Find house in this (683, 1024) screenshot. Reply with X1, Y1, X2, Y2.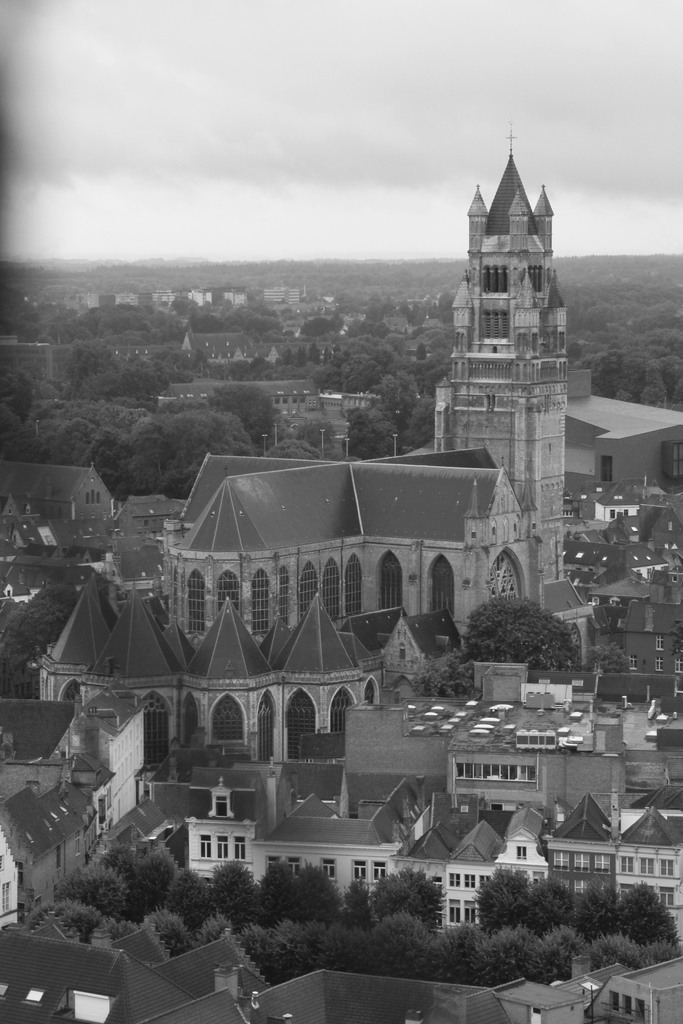
438, 818, 509, 934.
